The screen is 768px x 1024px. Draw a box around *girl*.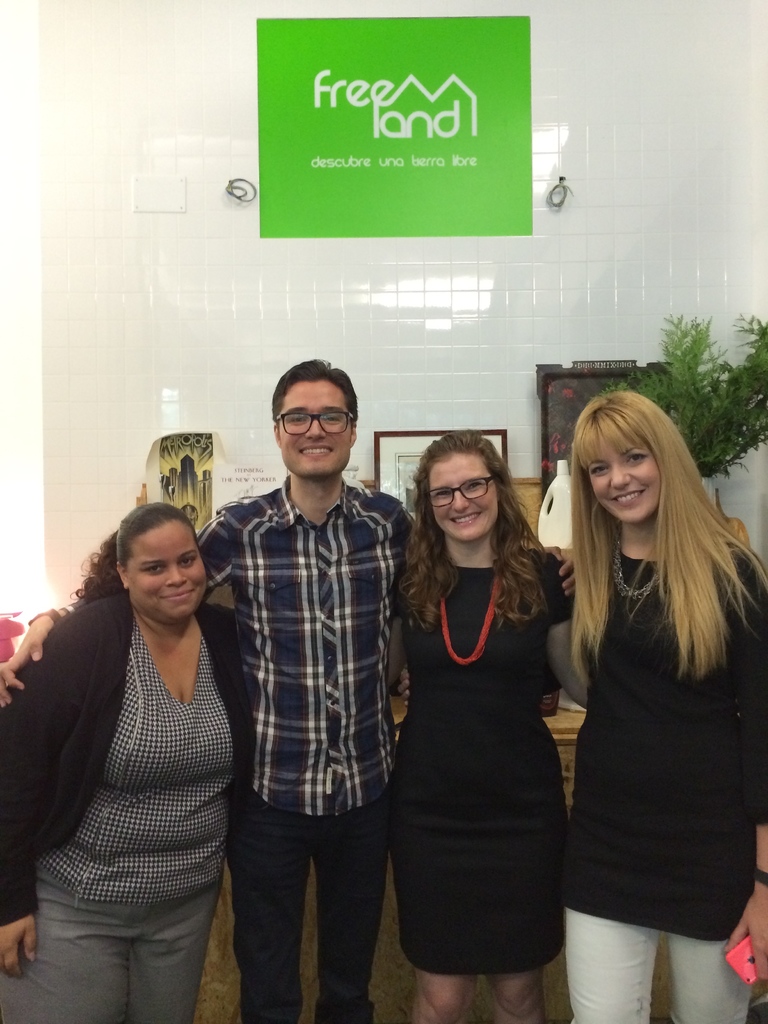
[394,428,573,1023].
